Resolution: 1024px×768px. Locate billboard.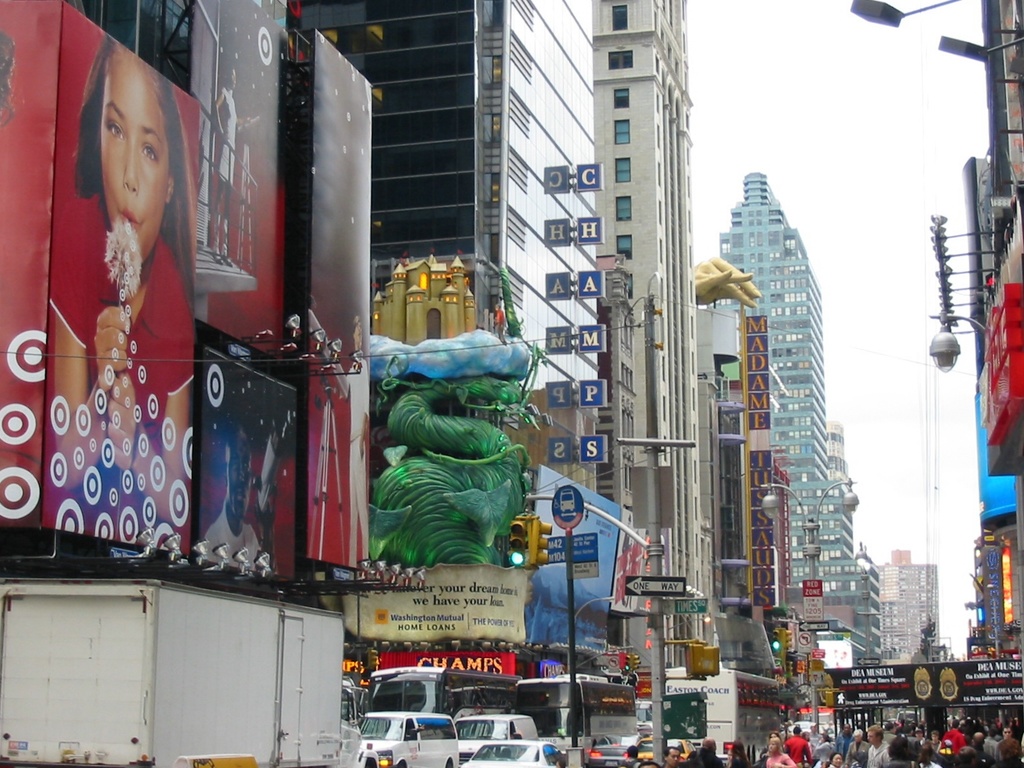
x1=0 y1=0 x2=303 y2=579.
